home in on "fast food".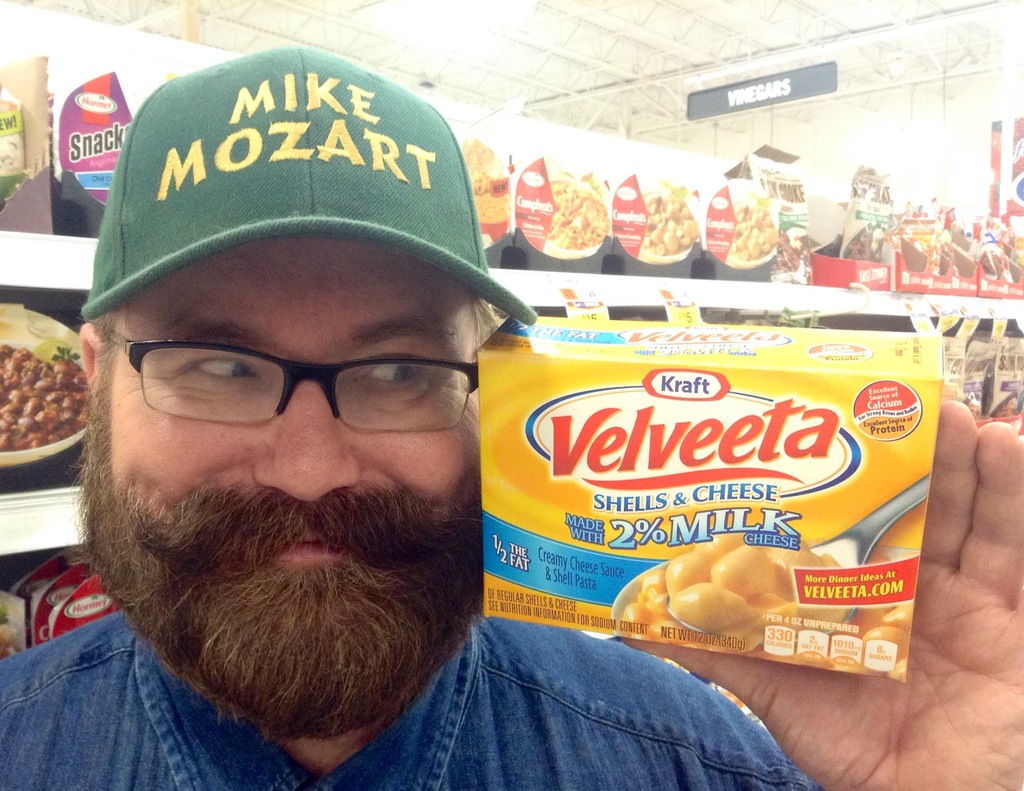
Homed in at crop(607, 166, 699, 264).
